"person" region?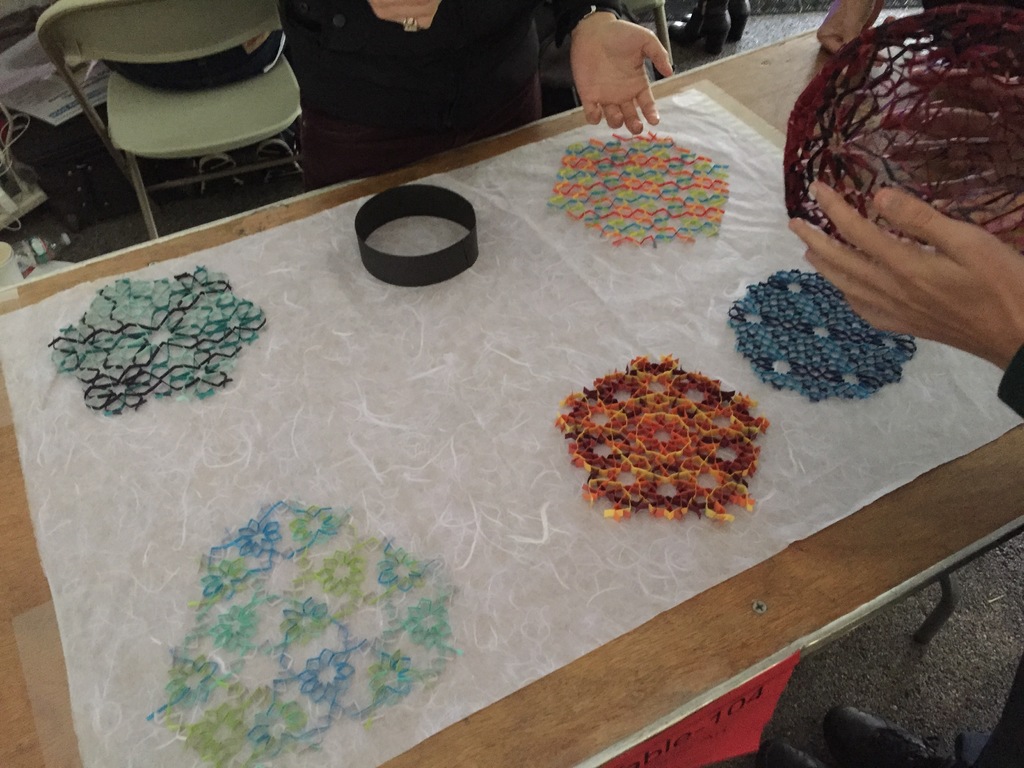
659/0/759/50
